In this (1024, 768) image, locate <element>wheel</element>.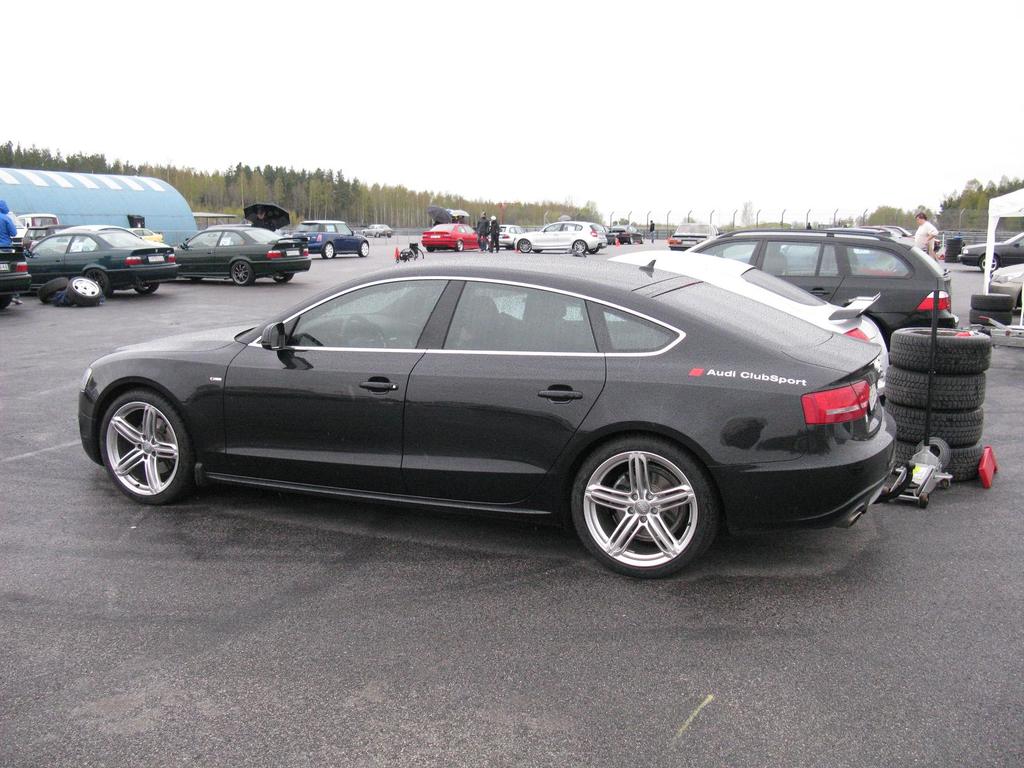
Bounding box: (885, 450, 989, 487).
